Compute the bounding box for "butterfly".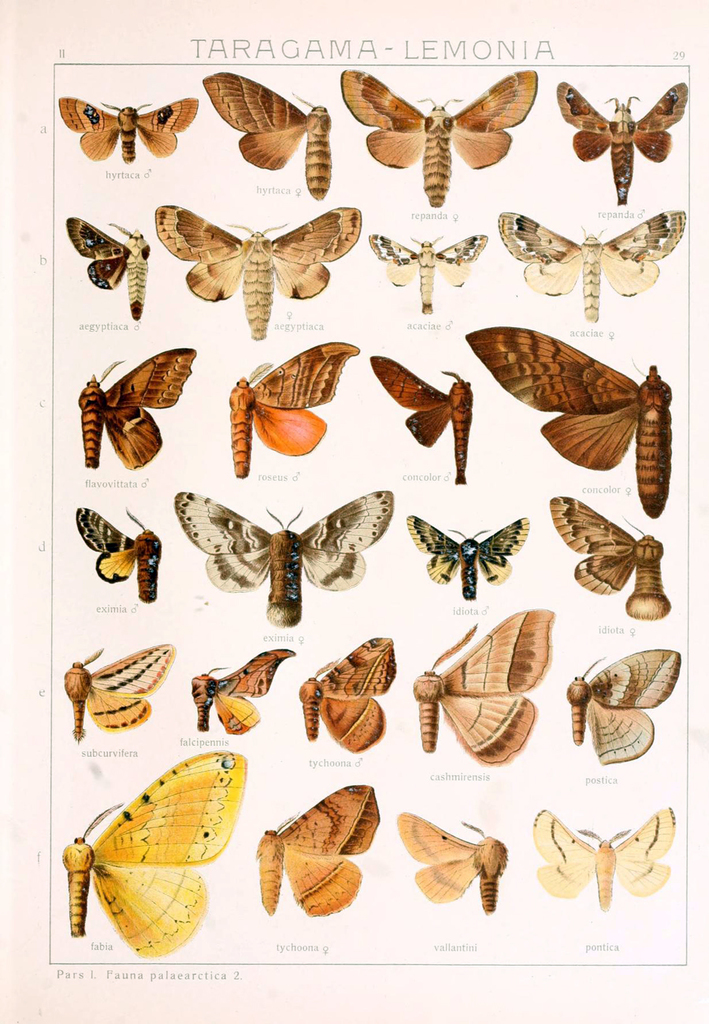
detection(502, 204, 694, 327).
